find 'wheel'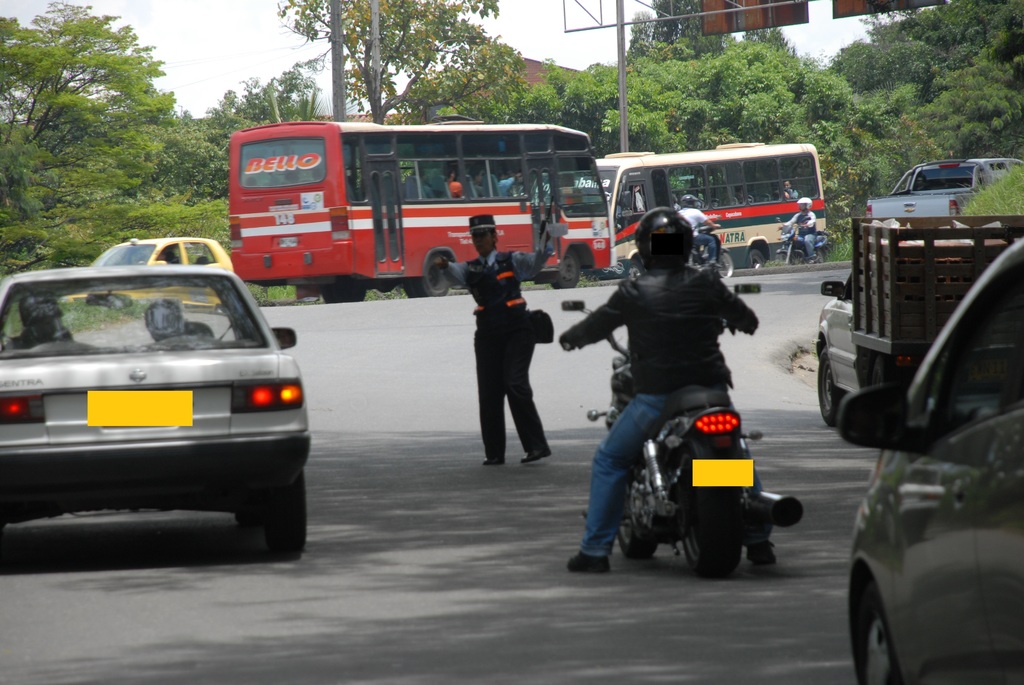
locate(404, 260, 450, 294)
